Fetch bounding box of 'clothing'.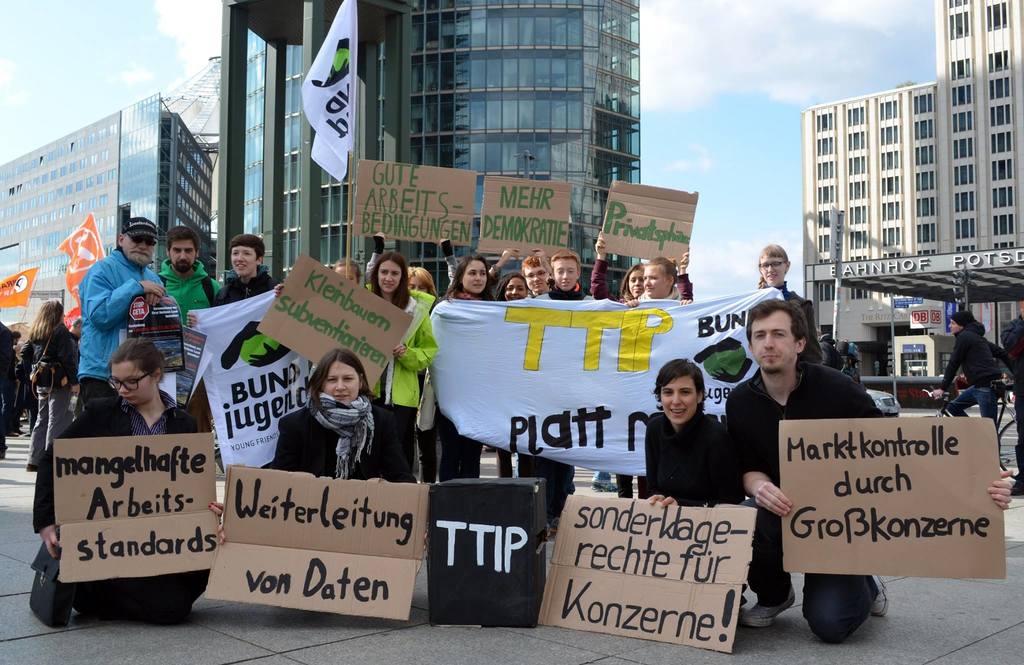
Bbox: x1=635 y1=283 x2=680 y2=305.
